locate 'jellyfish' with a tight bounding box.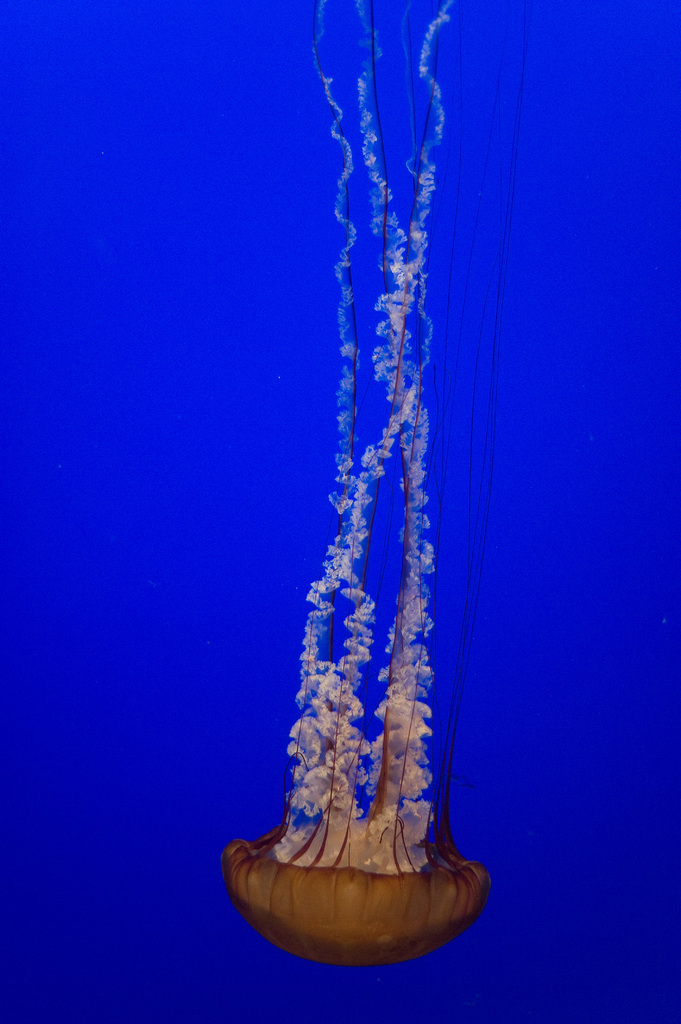
box=[222, 0, 552, 981].
